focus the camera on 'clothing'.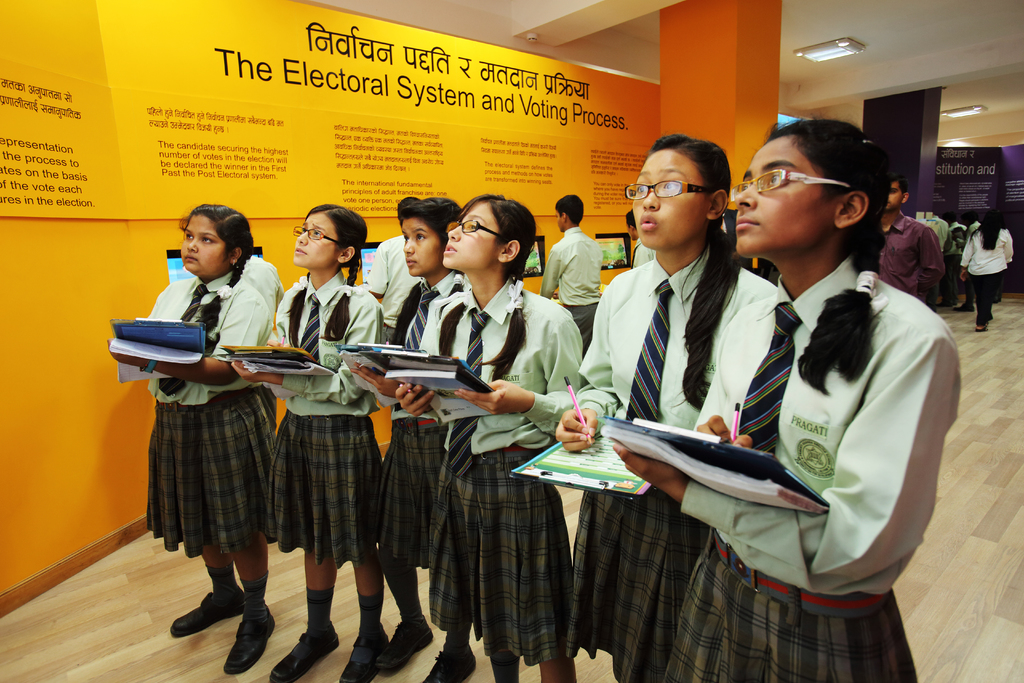
Focus region: region(630, 237, 656, 268).
